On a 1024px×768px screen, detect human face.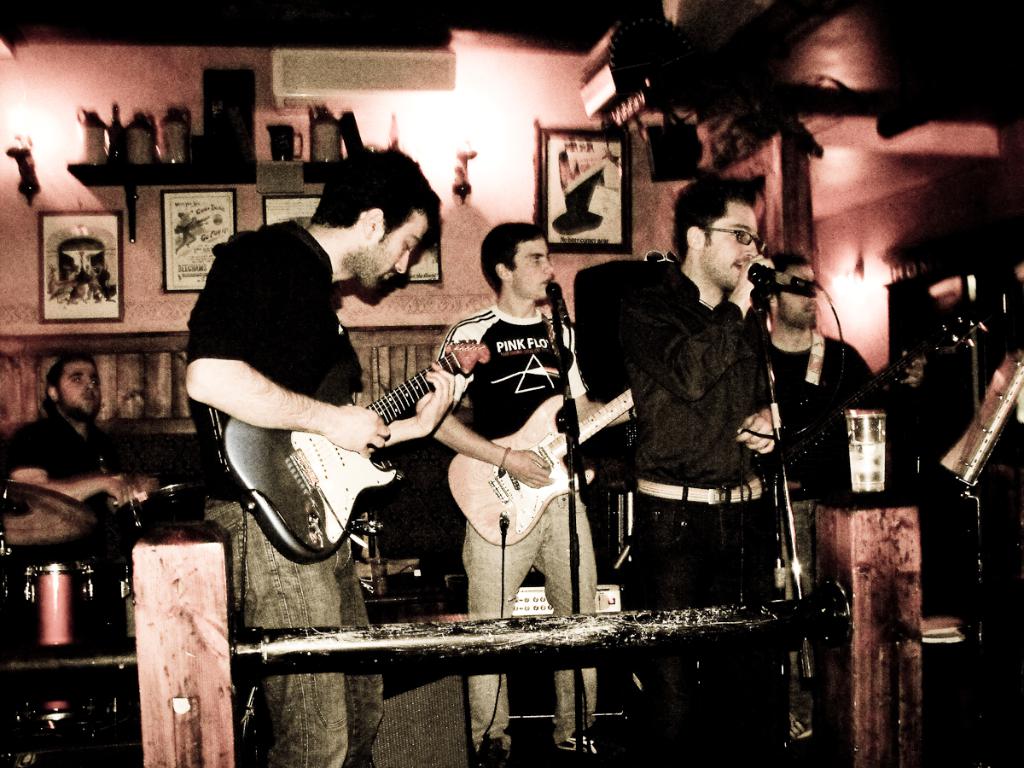
<box>358,212,433,290</box>.
